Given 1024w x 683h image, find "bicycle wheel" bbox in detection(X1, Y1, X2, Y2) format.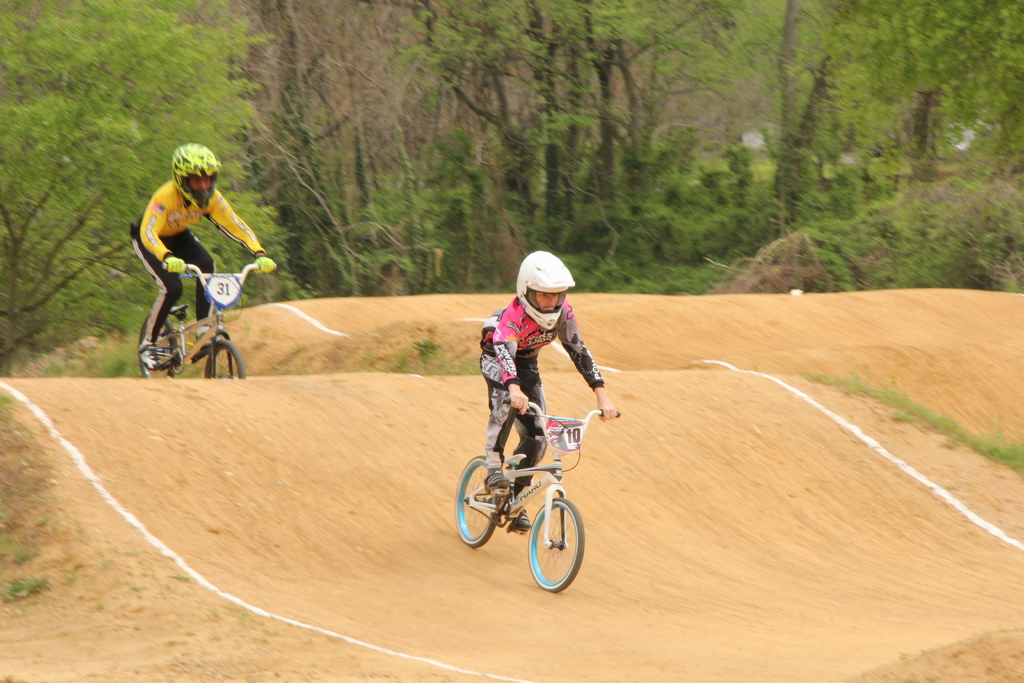
detection(532, 491, 587, 596).
